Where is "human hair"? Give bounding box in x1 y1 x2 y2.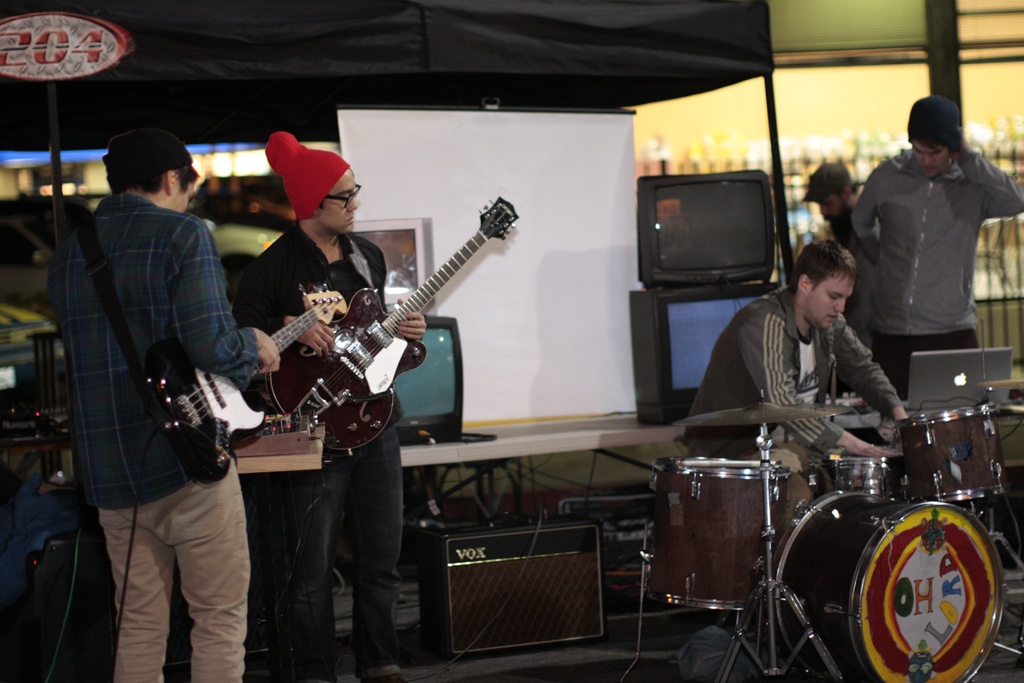
785 242 858 294.
